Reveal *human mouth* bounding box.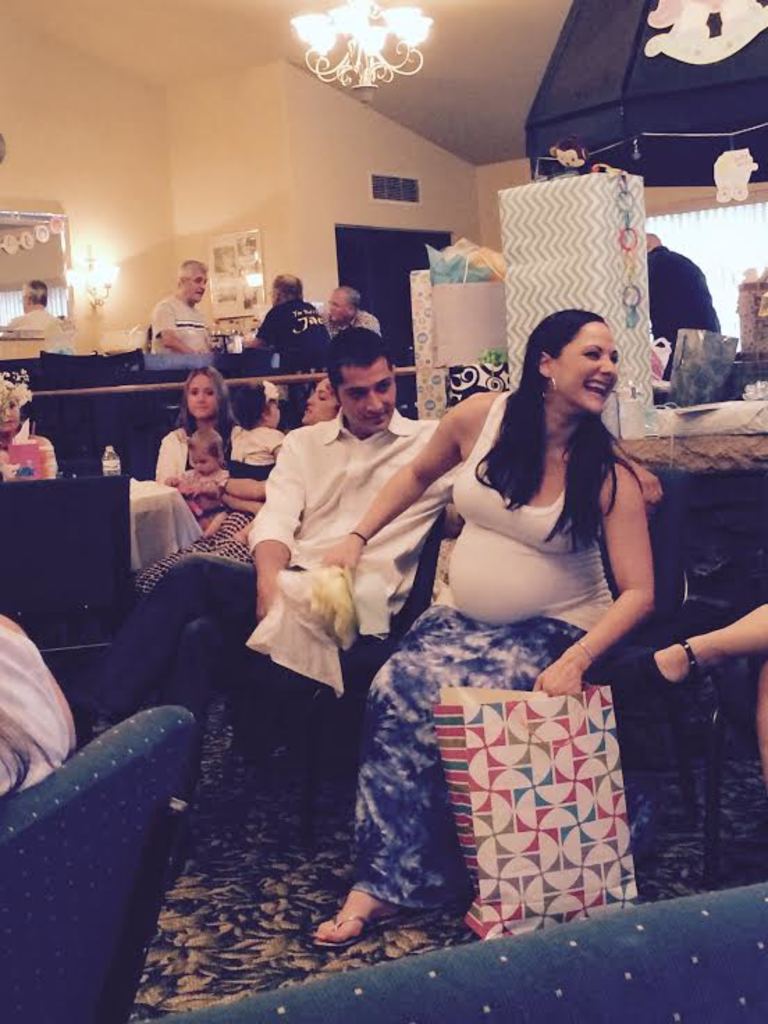
Revealed: pyautogui.locateOnScreen(583, 380, 609, 397).
